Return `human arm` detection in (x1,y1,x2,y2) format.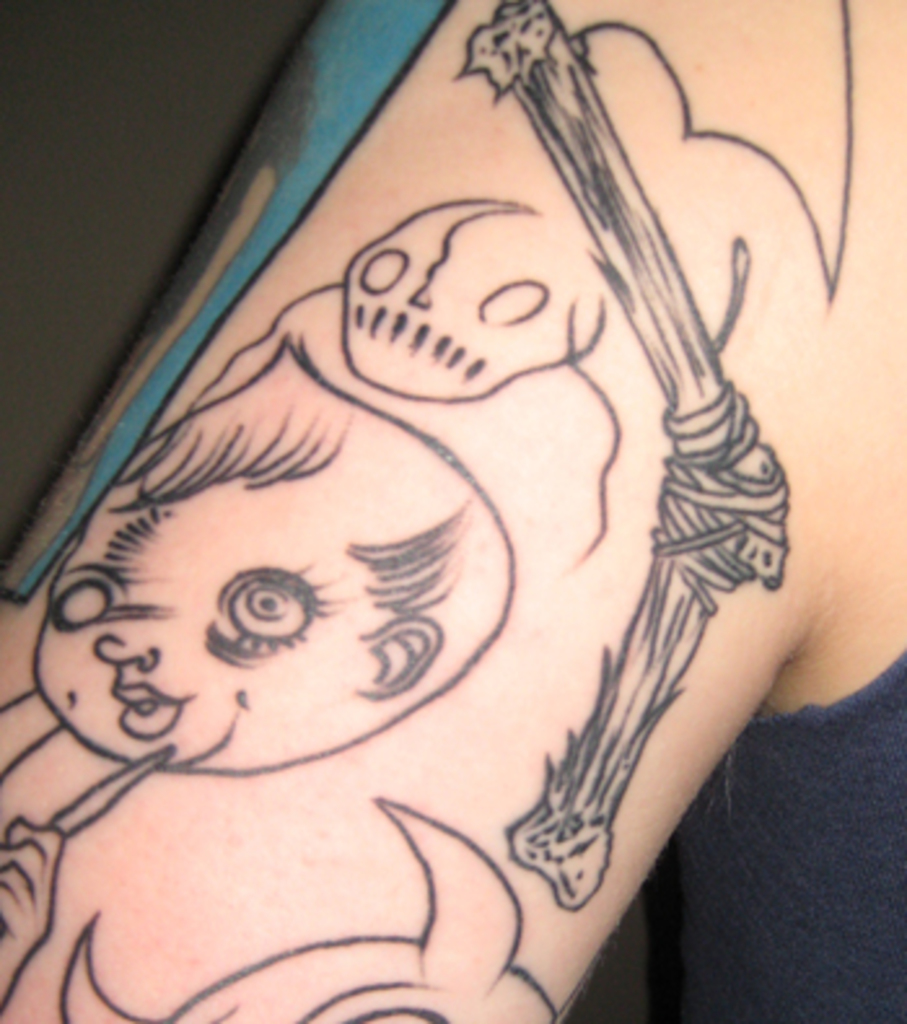
(0,0,904,1021).
